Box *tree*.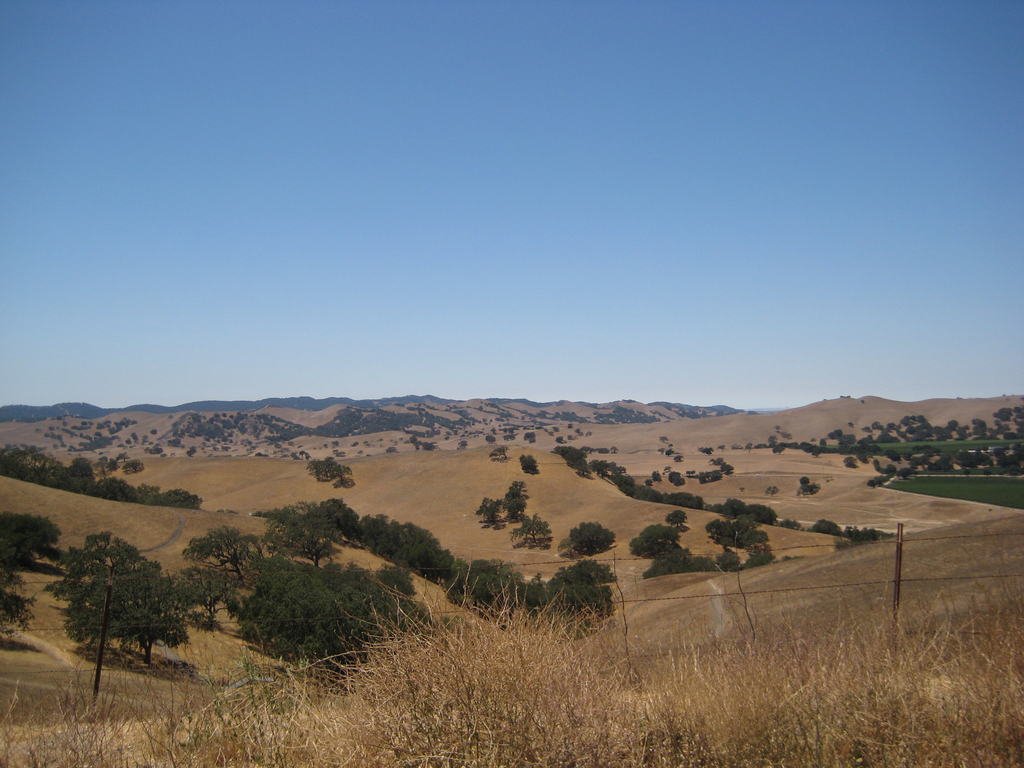
box(0, 537, 36, 641).
